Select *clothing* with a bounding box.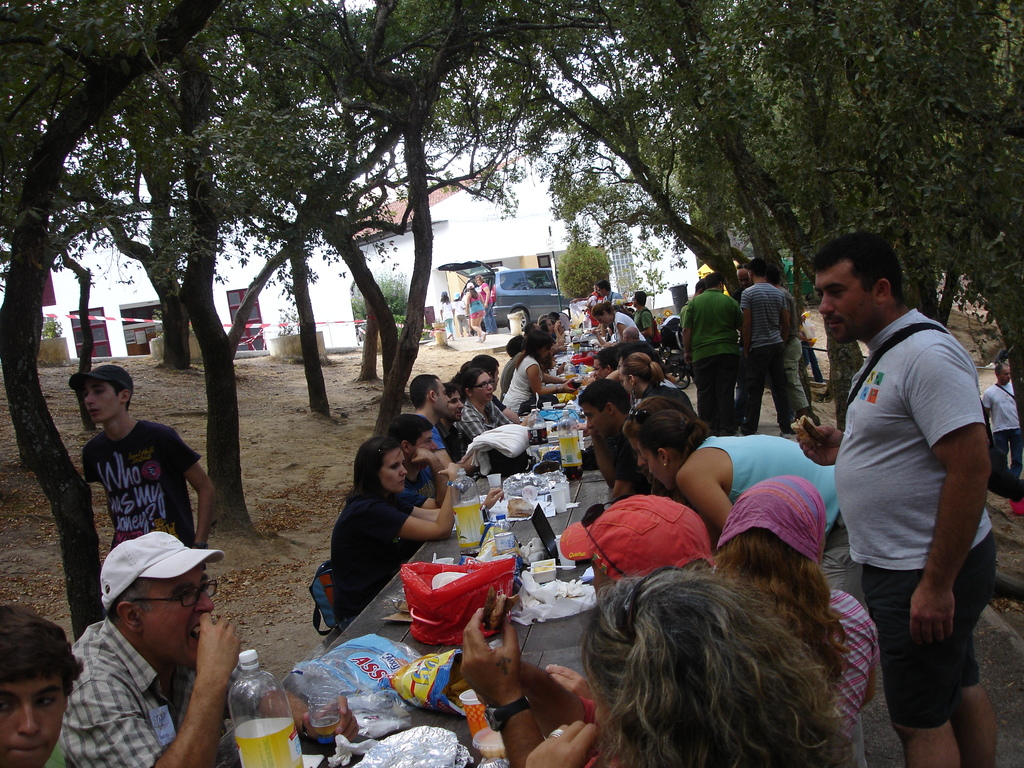
[x1=83, y1=420, x2=204, y2=548].
